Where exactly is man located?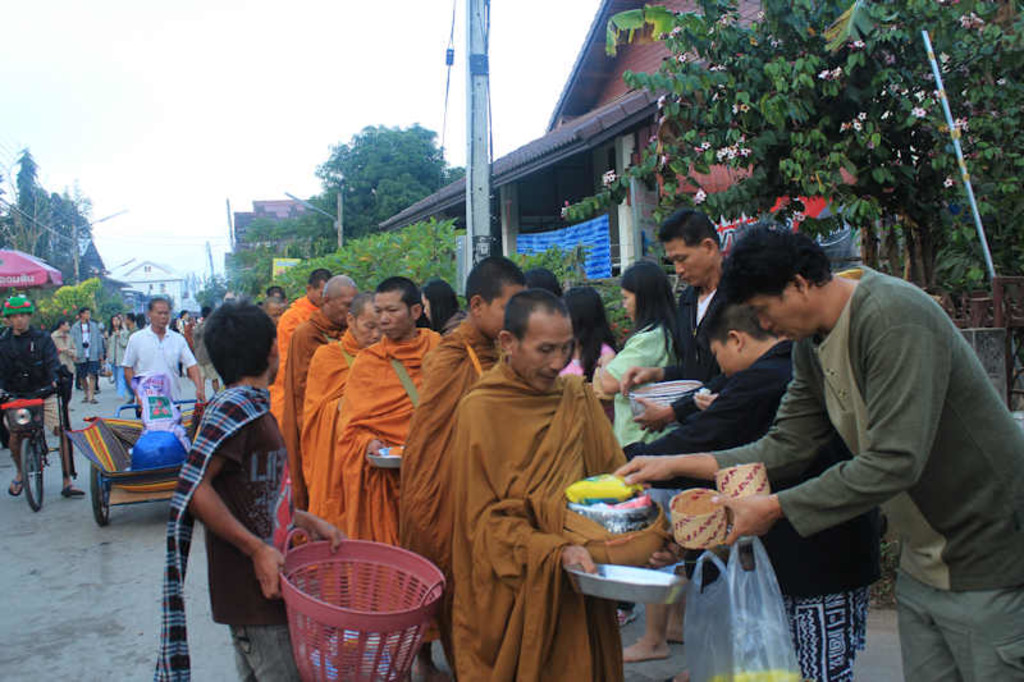
Its bounding box is [x1=398, y1=253, x2=535, y2=681].
